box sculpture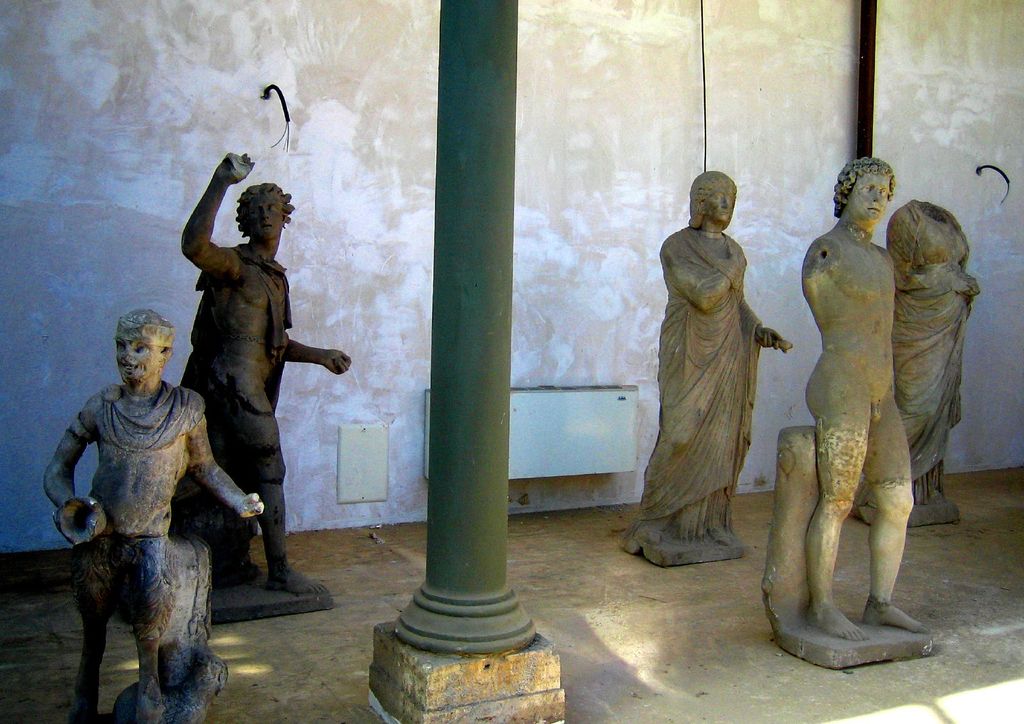
bbox=(620, 163, 797, 576)
